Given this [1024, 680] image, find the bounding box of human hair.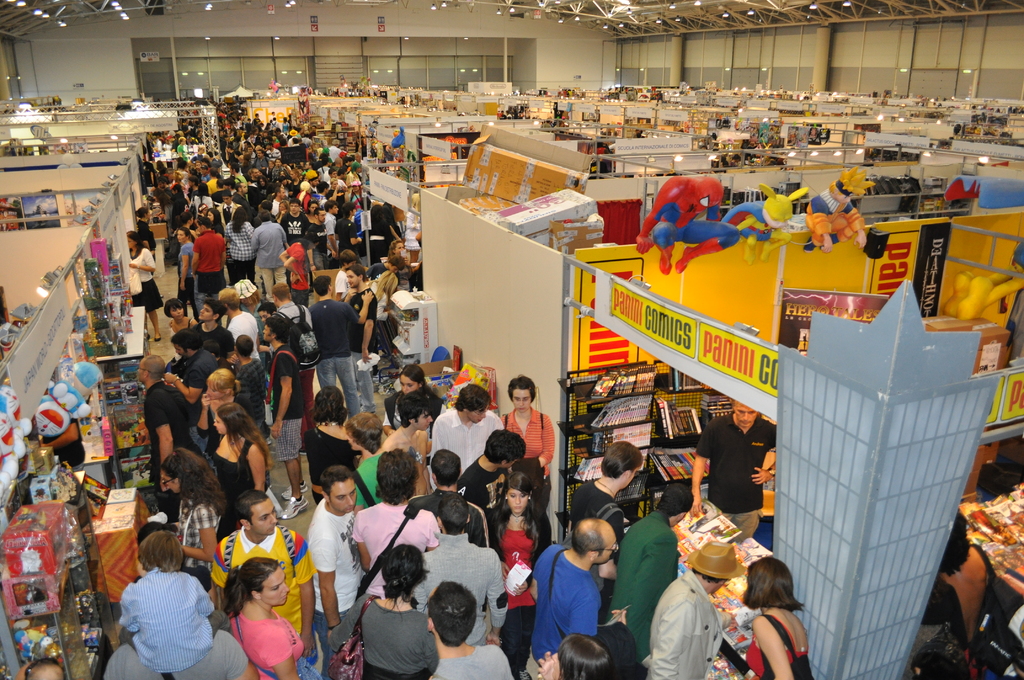
rect(742, 559, 804, 613).
